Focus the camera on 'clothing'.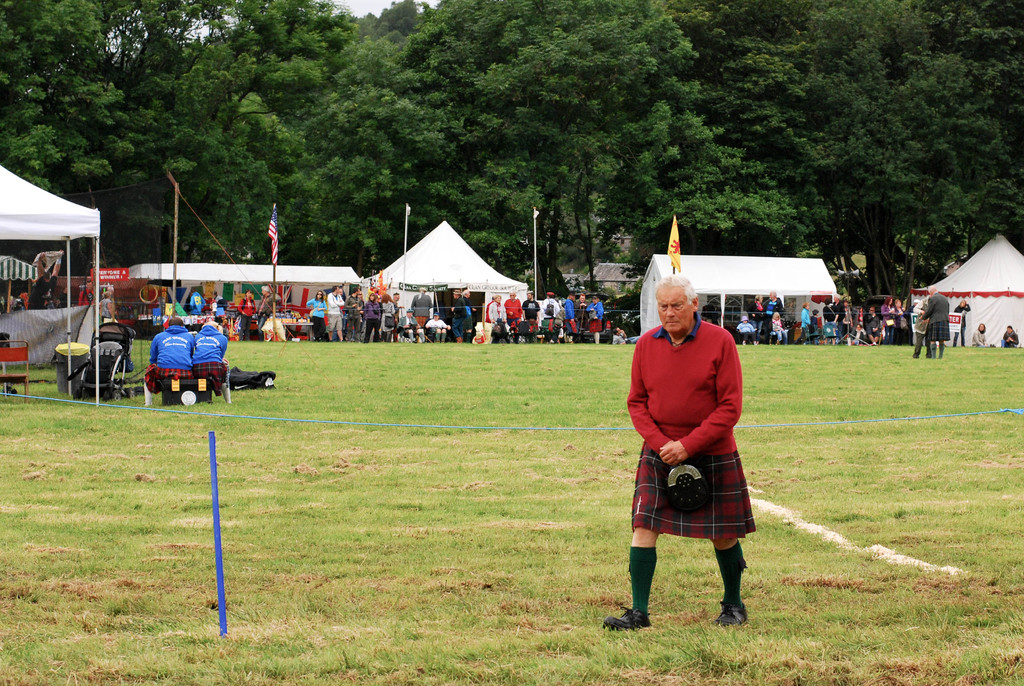
Focus region: (left=623, top=292, right=748, bottom=518).
